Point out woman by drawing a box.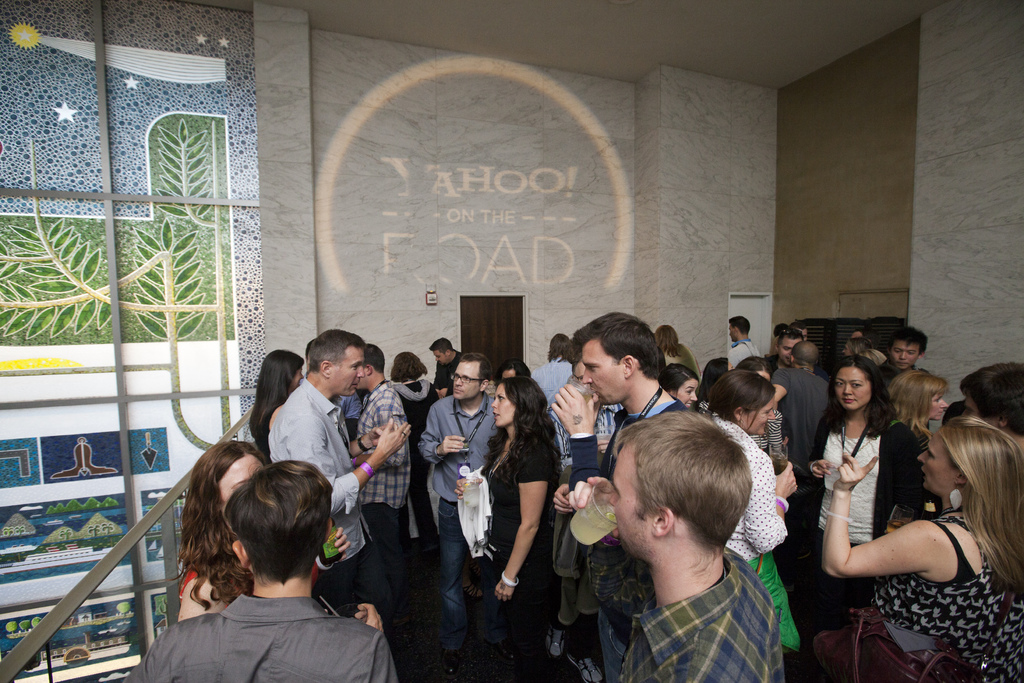
locate(812, 415, 1023, 682).
